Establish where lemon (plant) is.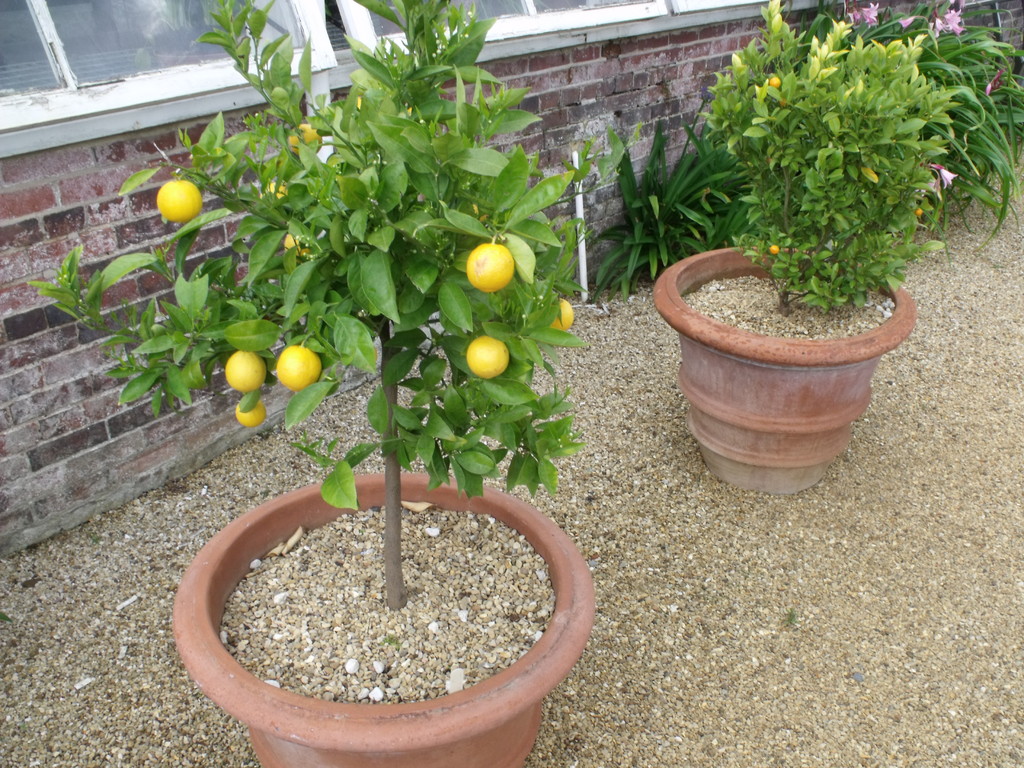
Established at detection(277, 347, 324, 392).
